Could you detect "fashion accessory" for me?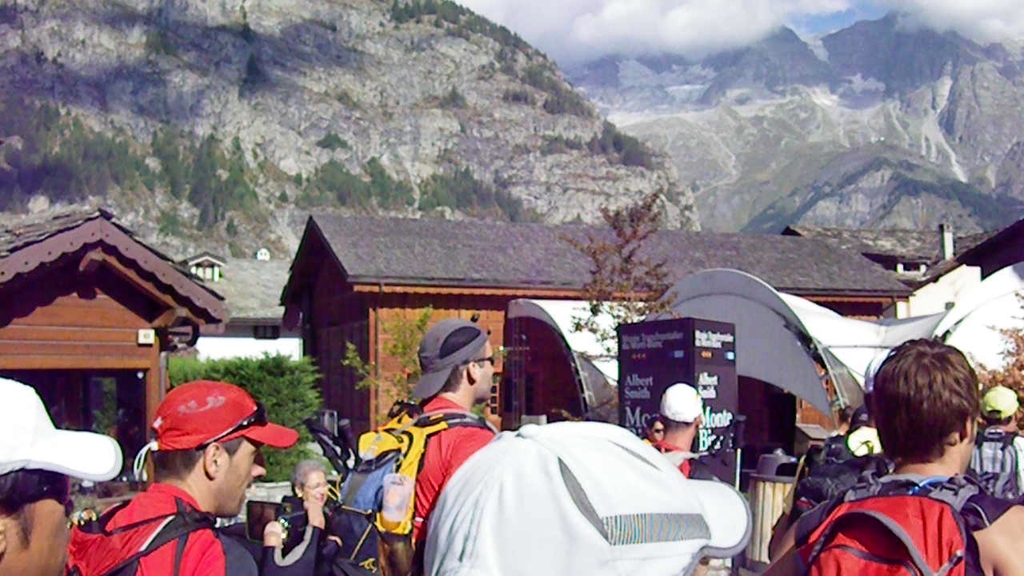
Detection result: <box>846,409,870,433</box>.
